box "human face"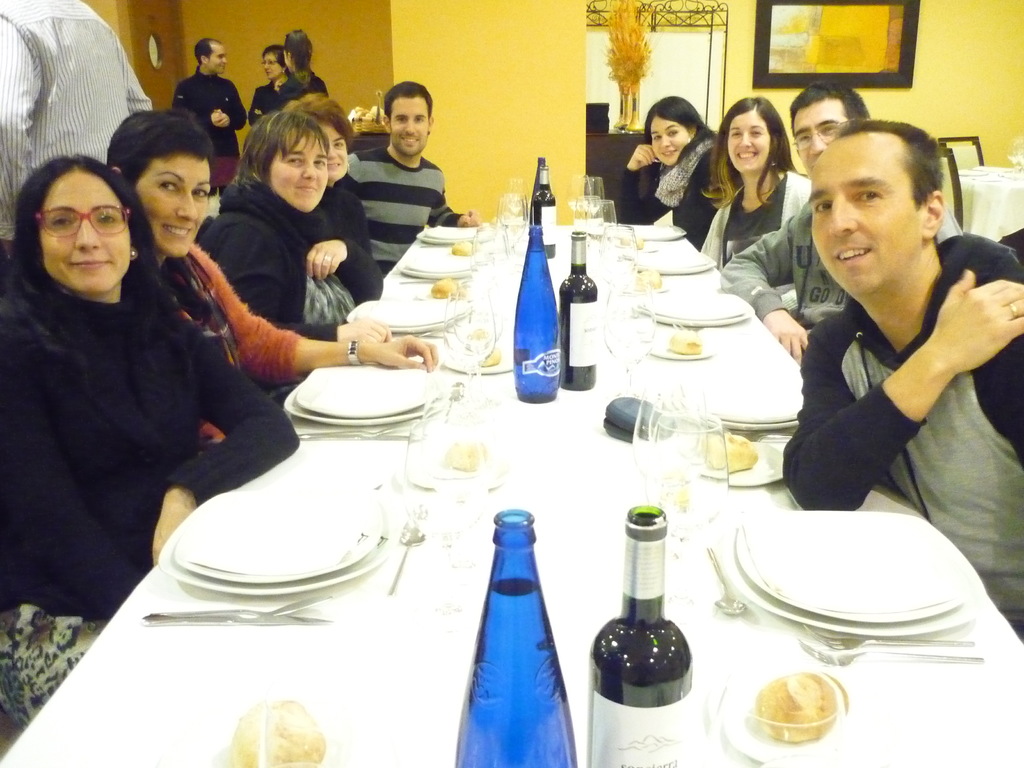
796/102/847/164
